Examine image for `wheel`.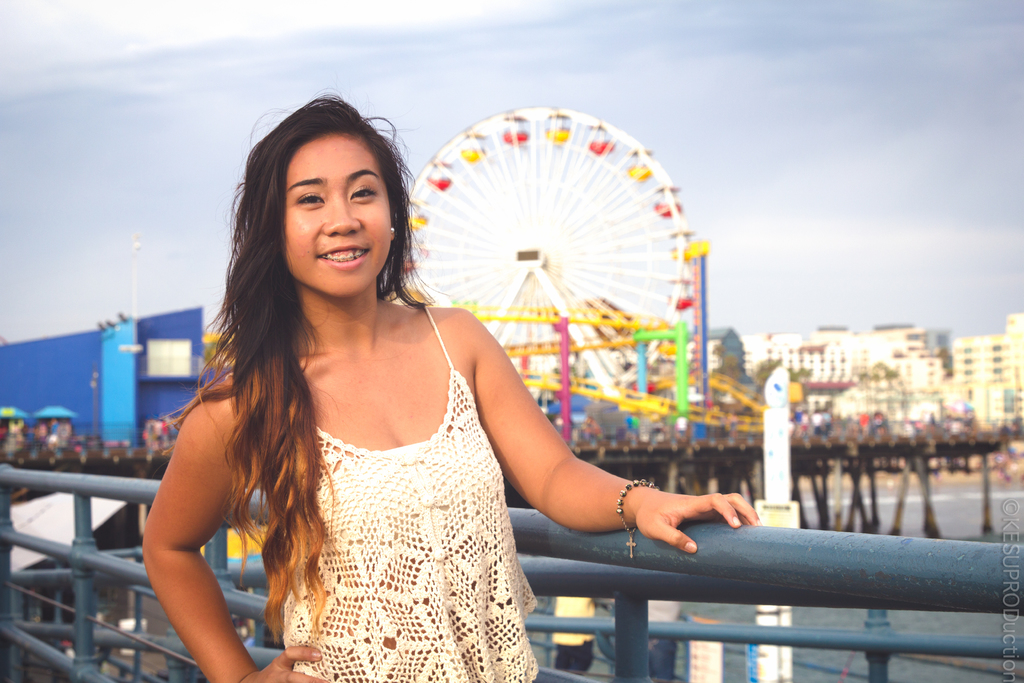
Examination result: {"left": 406, "top": 102, "right": 701, "bottom": 415}.
